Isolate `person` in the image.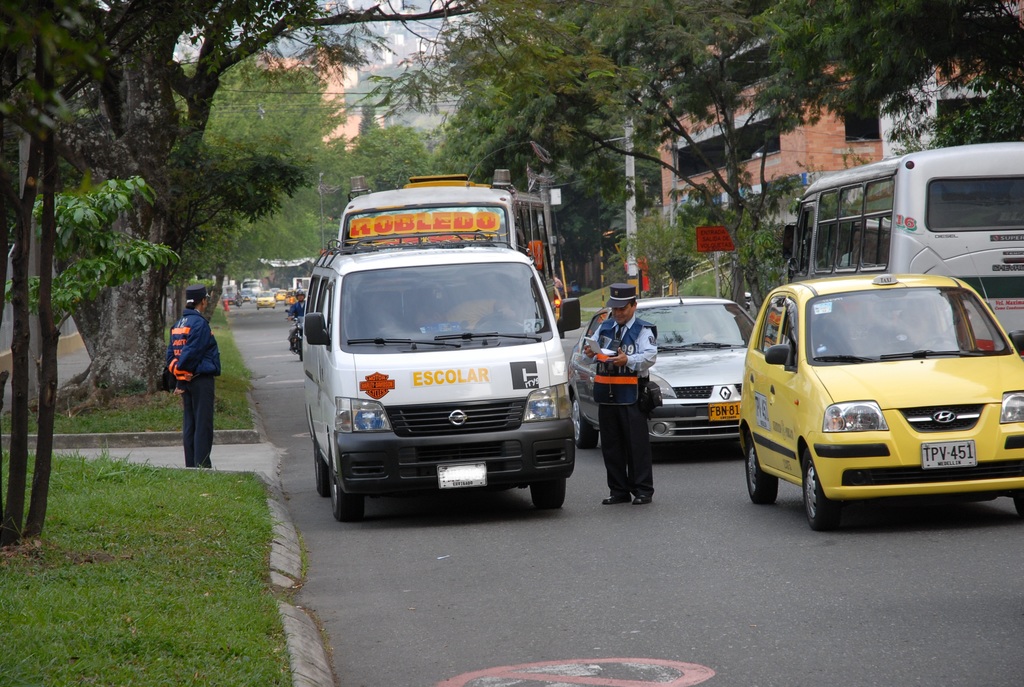
Isolated region: {"x1": 411, "y1": 296, "x2": 517, "y2": 332}.
